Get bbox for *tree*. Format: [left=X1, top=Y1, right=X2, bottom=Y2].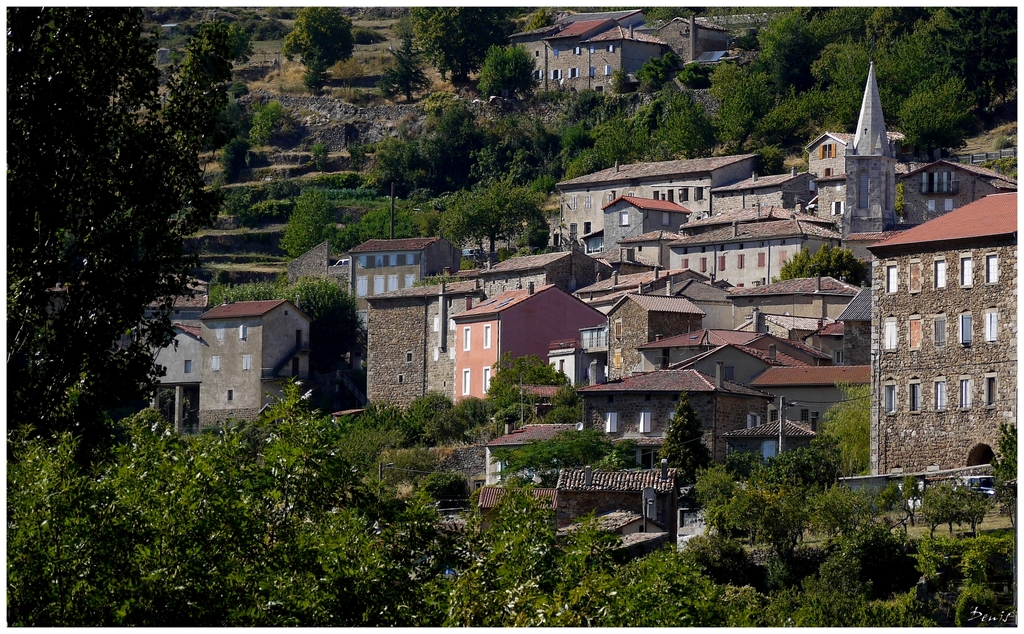
[left=396, top=5, right=541, bottom=122].
